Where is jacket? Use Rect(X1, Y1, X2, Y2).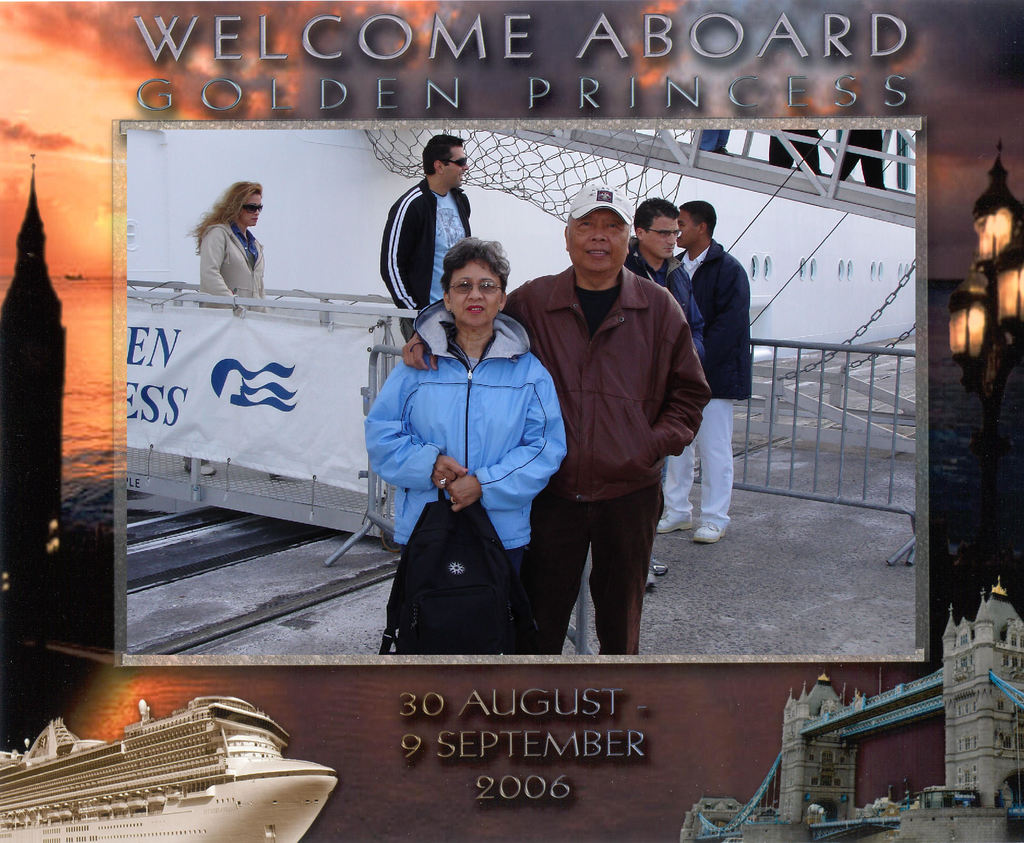
Rect(671, 238, 750, 402).
